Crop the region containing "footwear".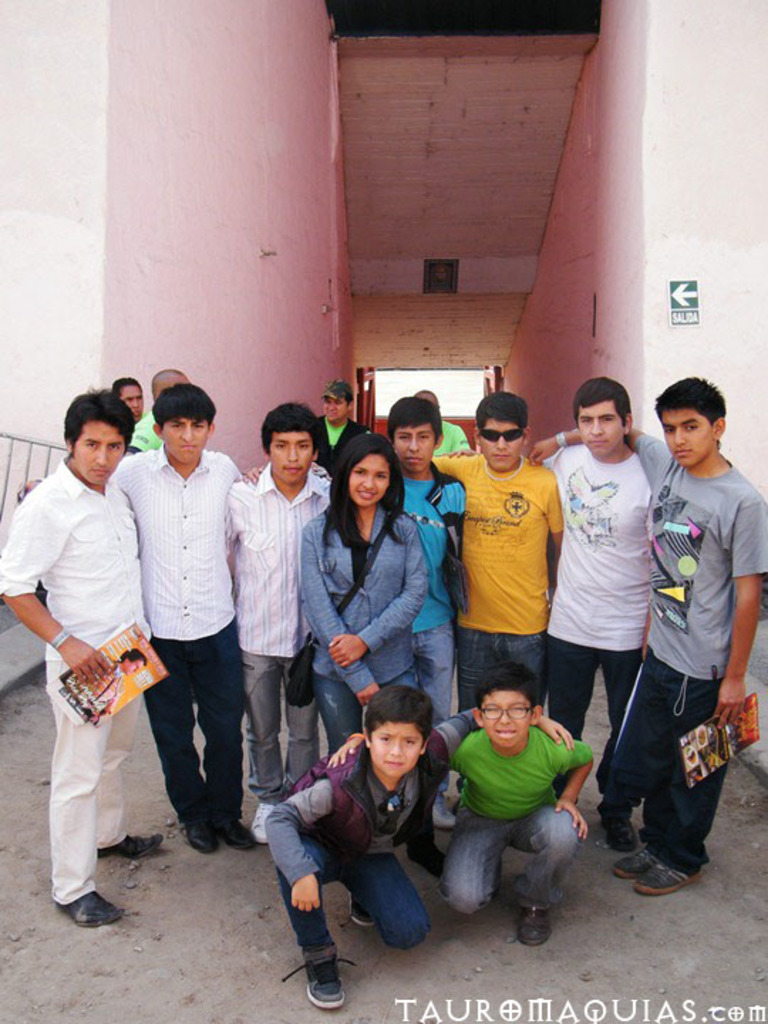
Crop region: [607, 822, 641, 852].
